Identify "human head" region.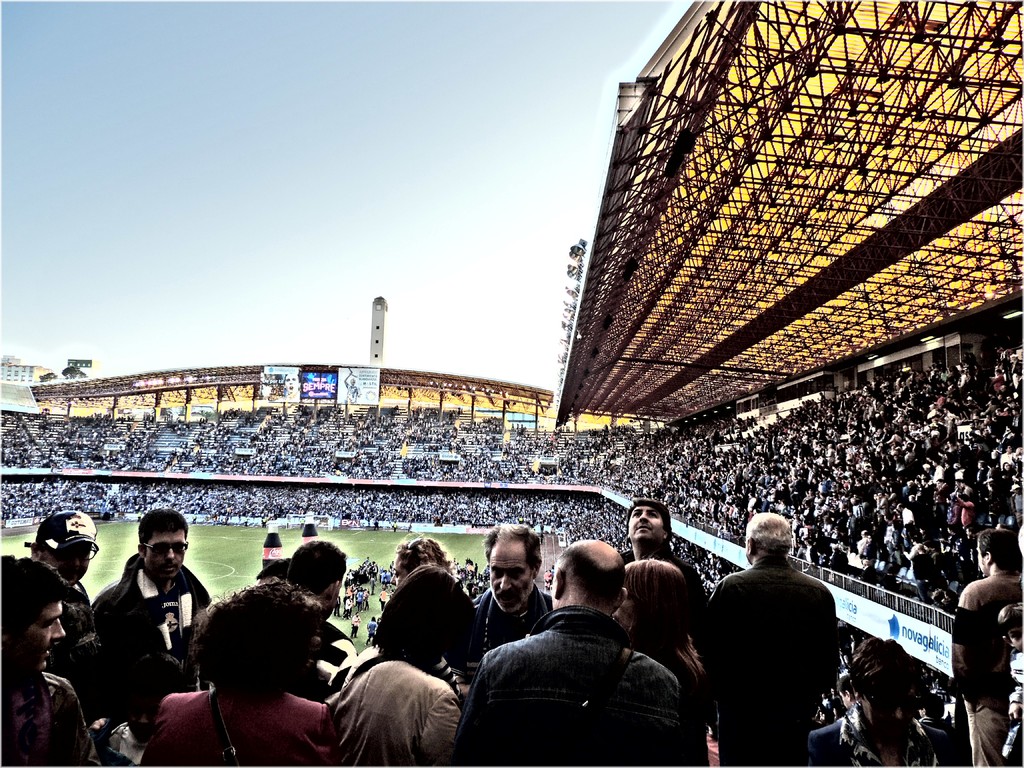
Region: detection(850, 637, 915, 743).
